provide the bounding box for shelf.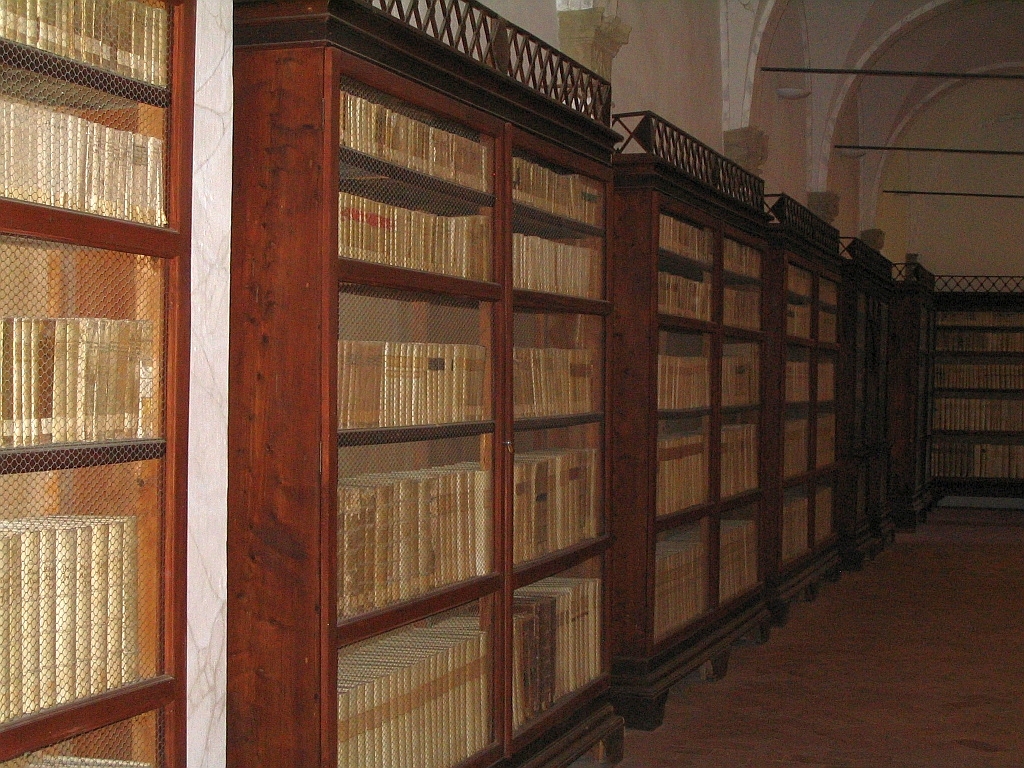
box=[817, 352, 837, 410].
